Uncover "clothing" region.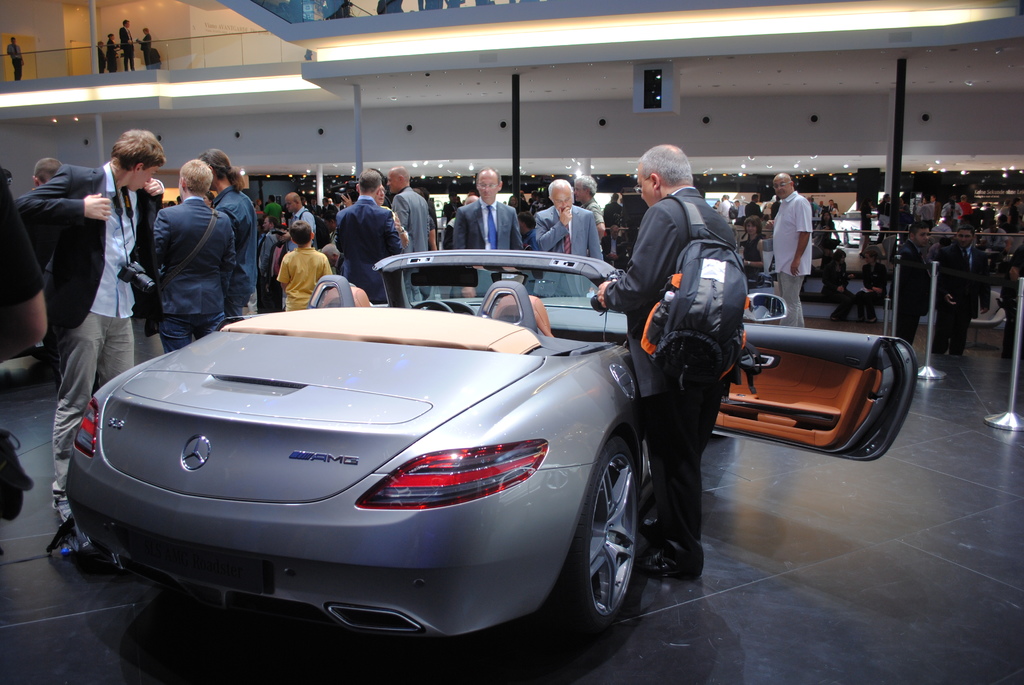
Uncovered: <box>771,191,811,326</box>.
